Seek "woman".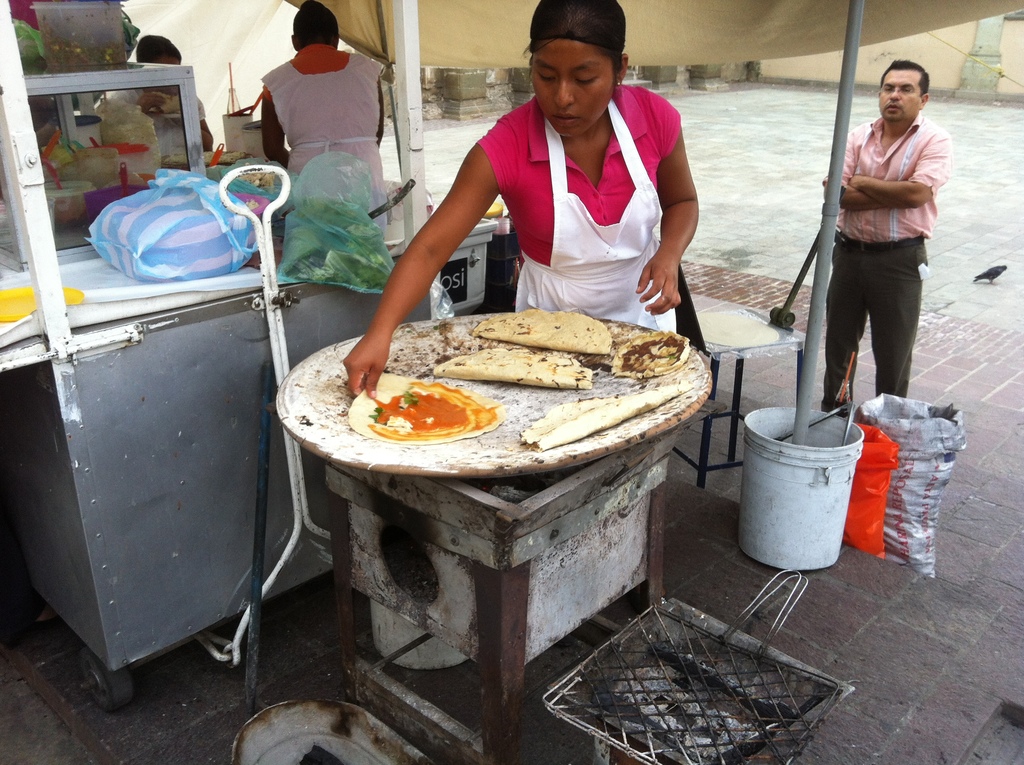
326/0/700/407.
